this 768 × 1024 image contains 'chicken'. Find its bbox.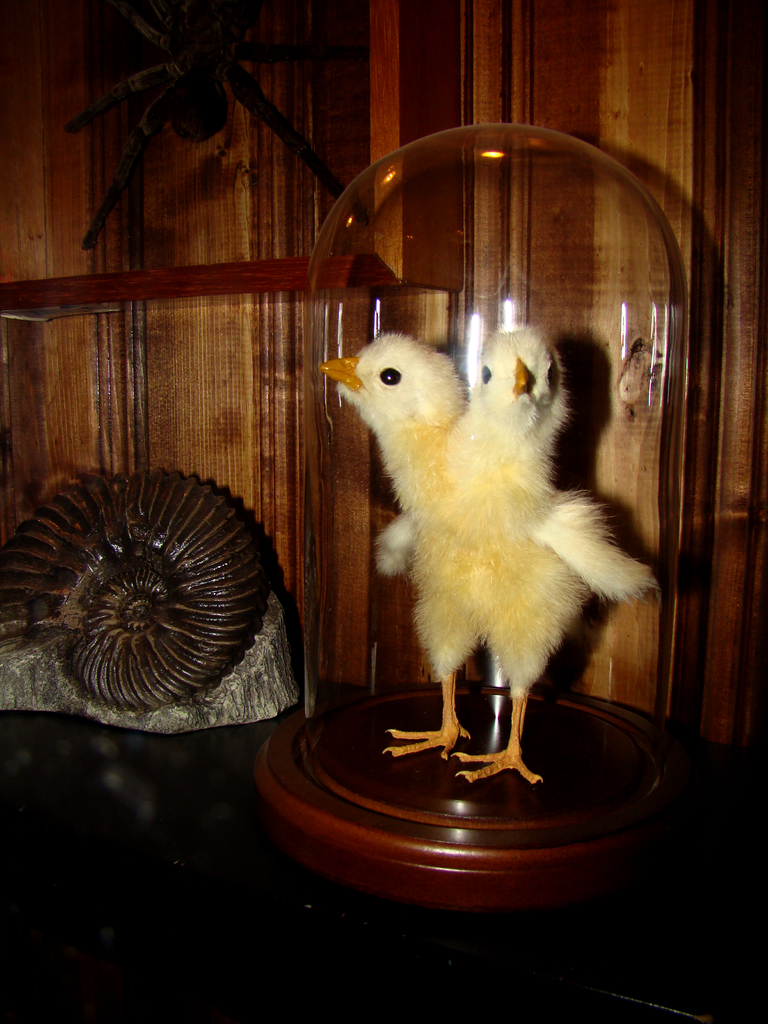
l=346, t=308, r=648, b=826.
